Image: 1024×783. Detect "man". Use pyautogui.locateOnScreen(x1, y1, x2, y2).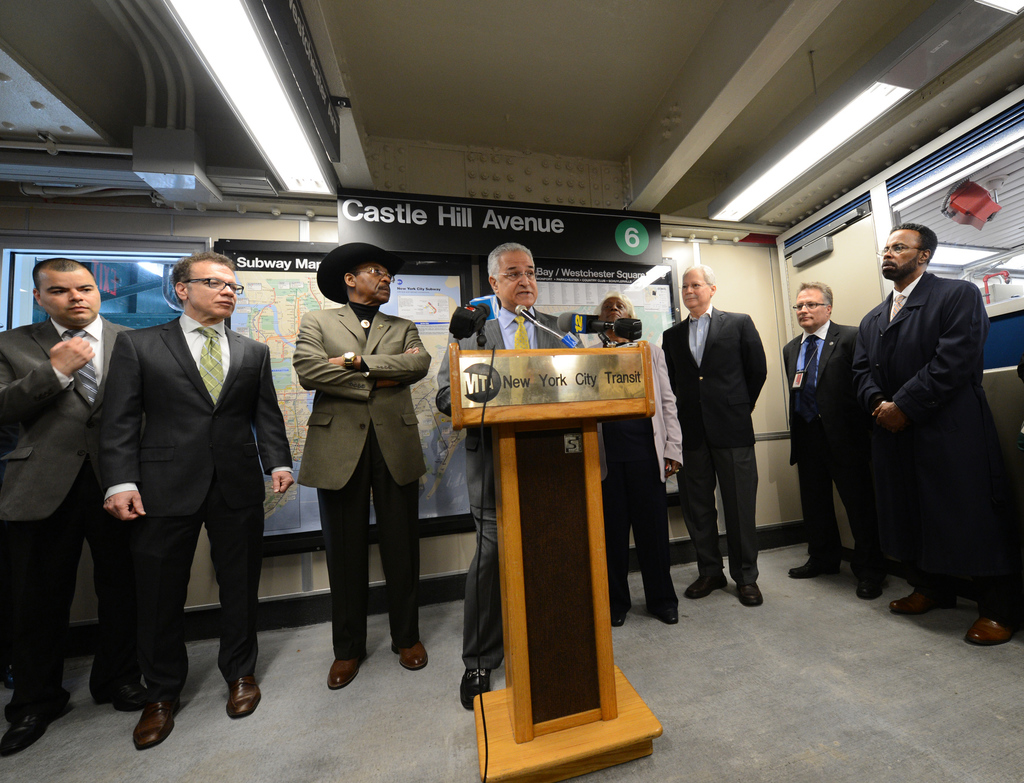
pyautogui.locateOnScreen(99, 251, 293, 748).
